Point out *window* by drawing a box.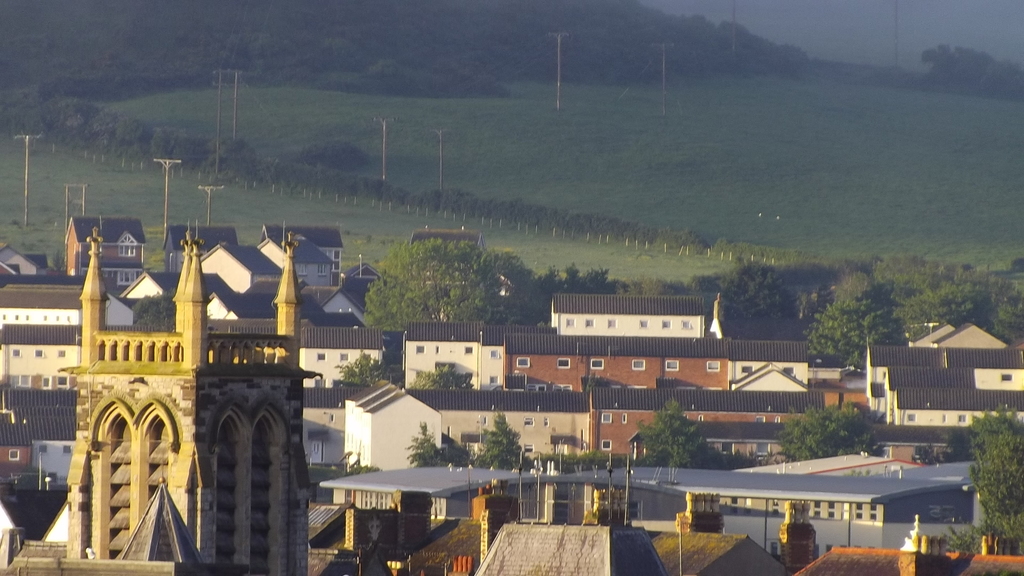
Rect(589, 359, 605, 370).
